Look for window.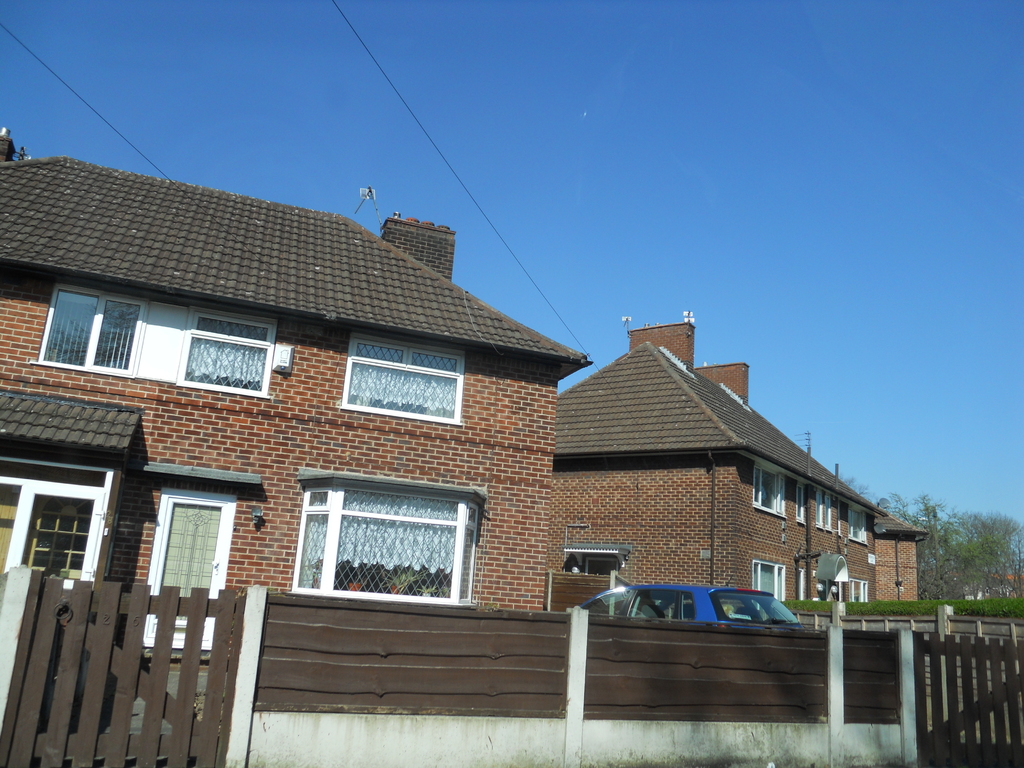
Found: (842,575,867,603).
